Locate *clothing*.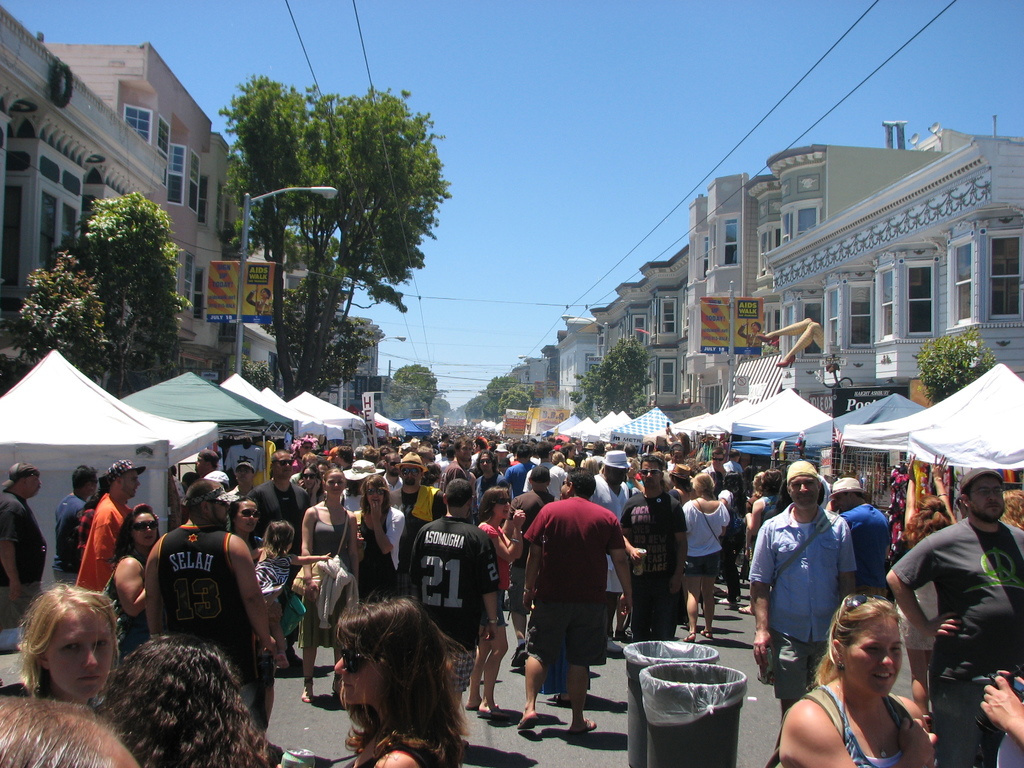
Bounding box: {"x1": 310, "y1": 508, "x2": 353, "y2": 655}.
